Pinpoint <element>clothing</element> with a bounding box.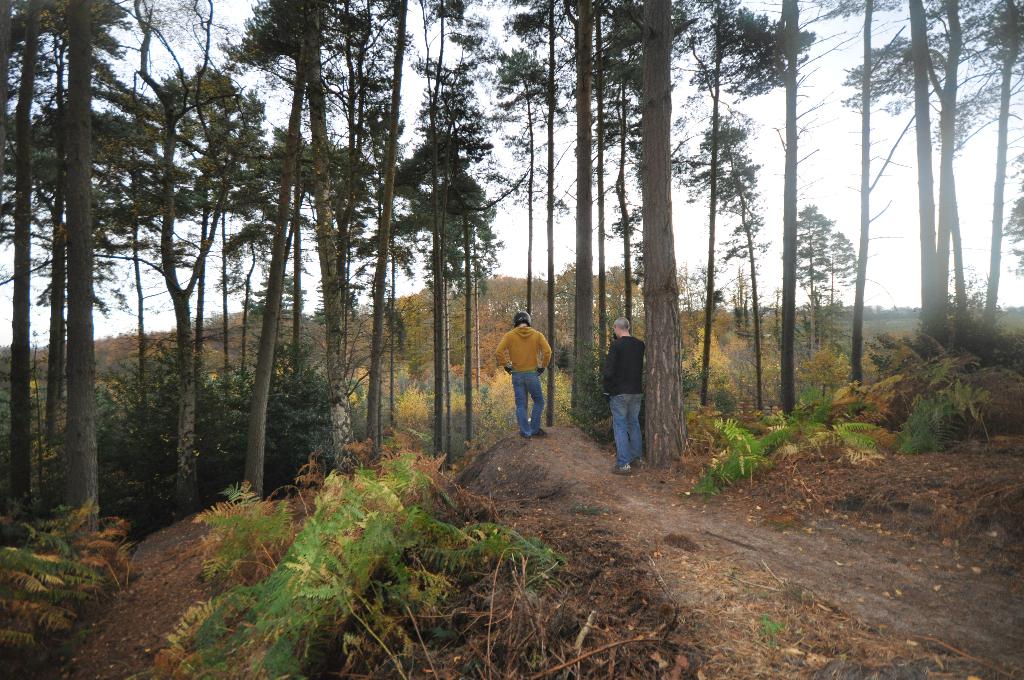
region(602, 332, 648, 469).
